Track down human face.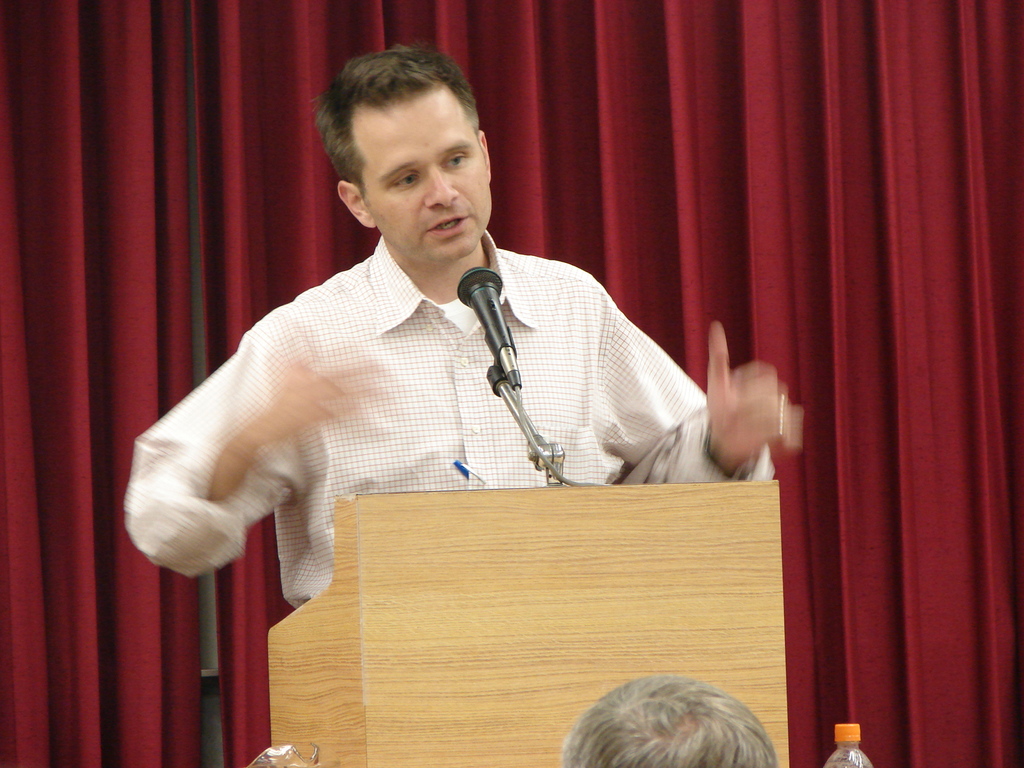
Tracked to bbox(384, 104, 475, 264).
